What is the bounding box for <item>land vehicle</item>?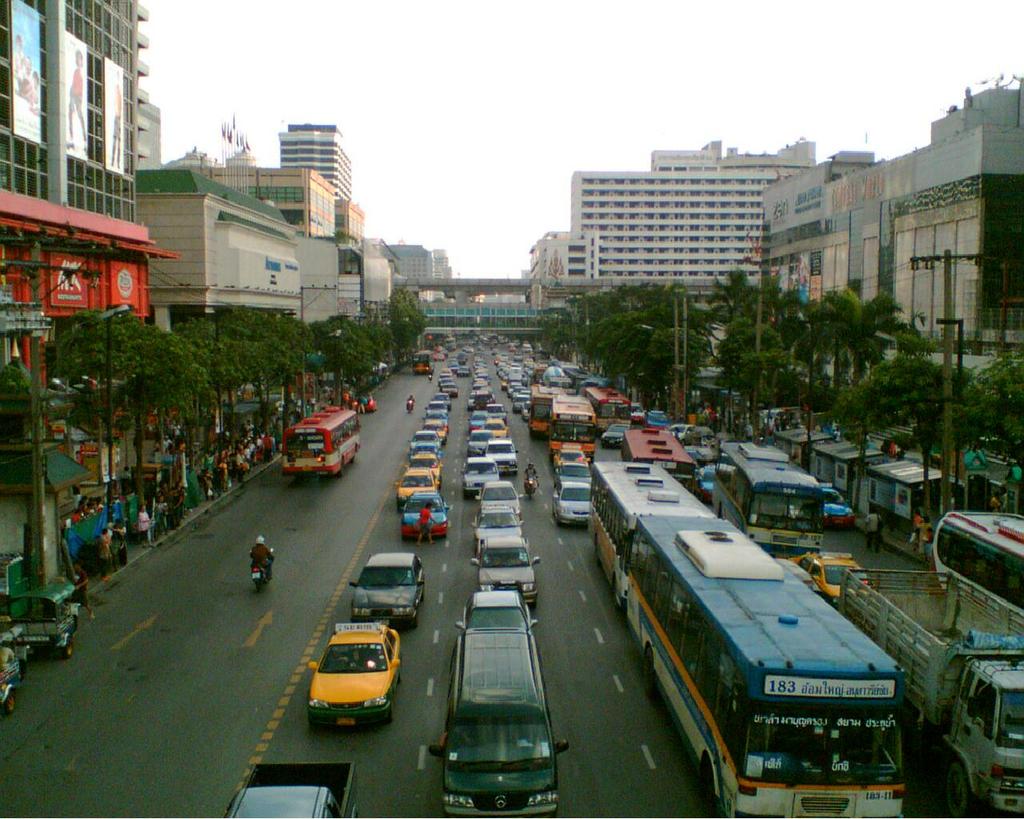
[622,515,901,818].
